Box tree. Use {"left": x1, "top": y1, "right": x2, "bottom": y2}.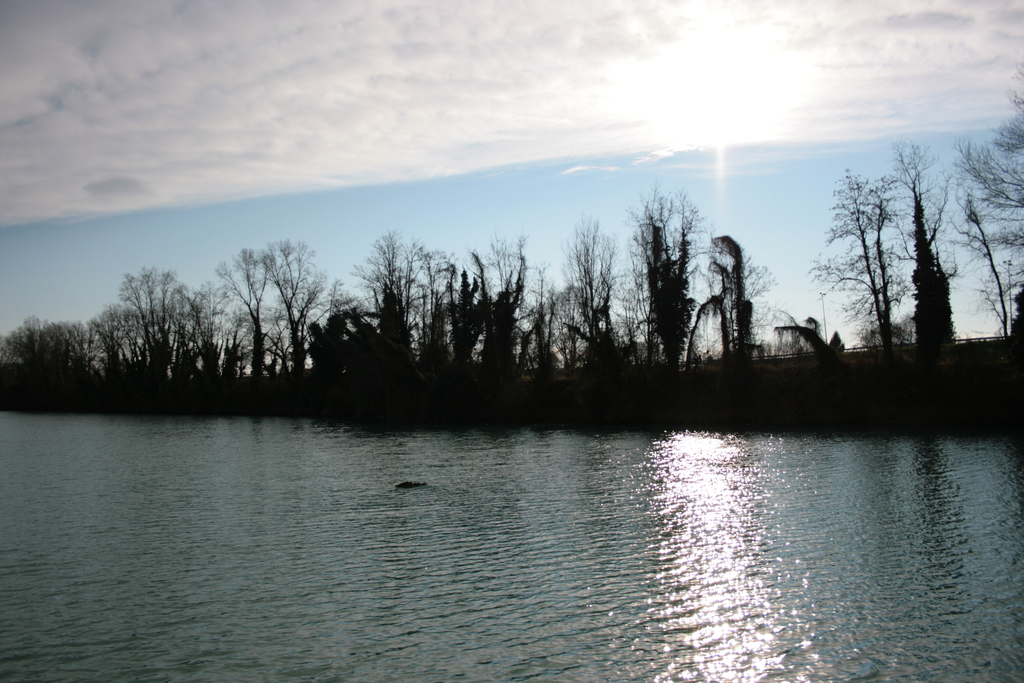
{"left": 557, "top": 213, "right": 649, "bottom": 375}.
